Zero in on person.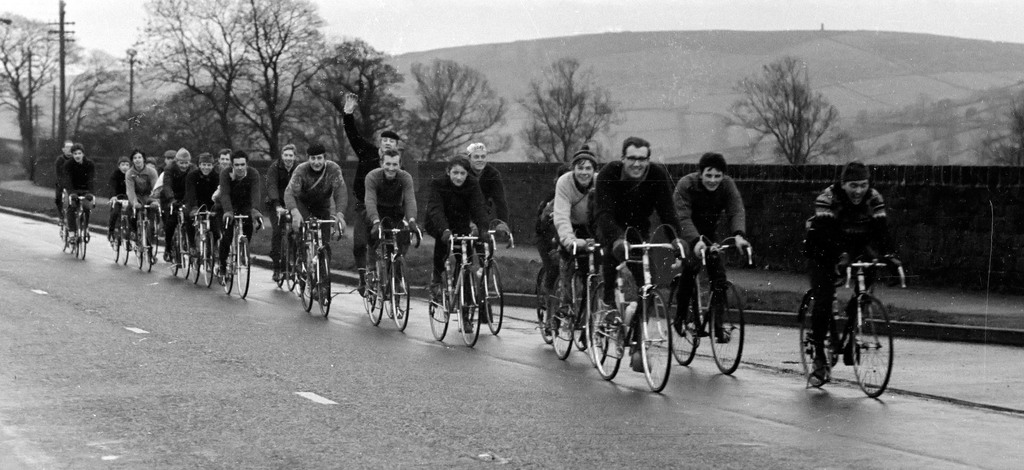
Zeroed in: 359:140:409:289.
